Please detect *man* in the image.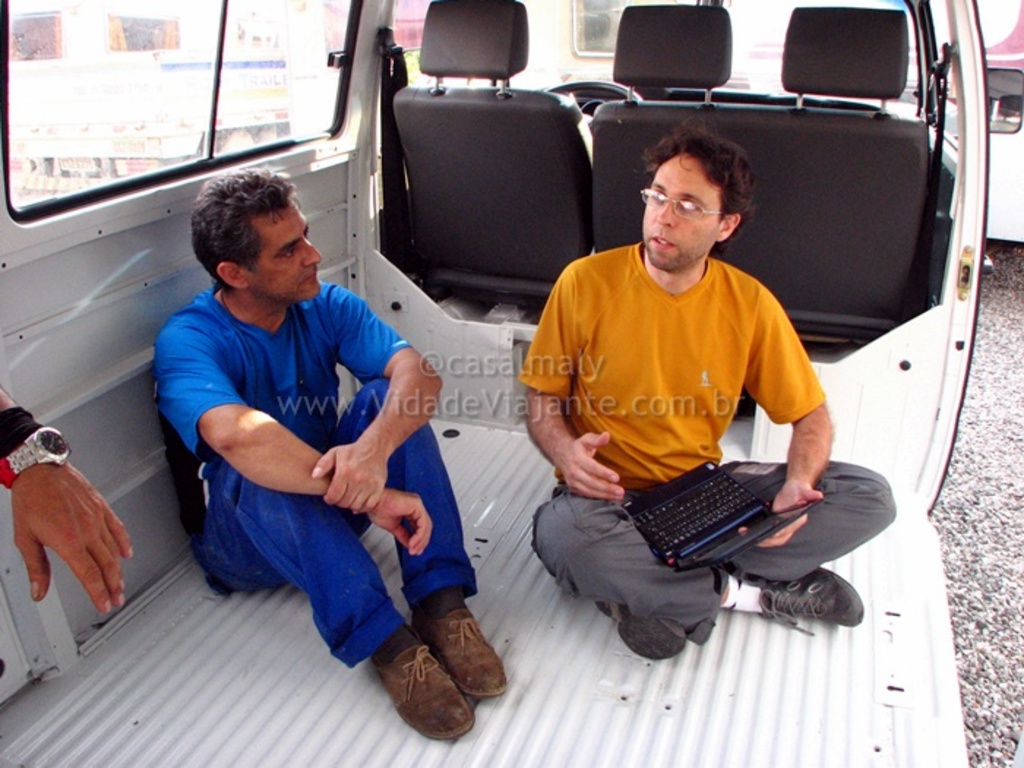
(left=162, top=161, right=524, bottom=755).
